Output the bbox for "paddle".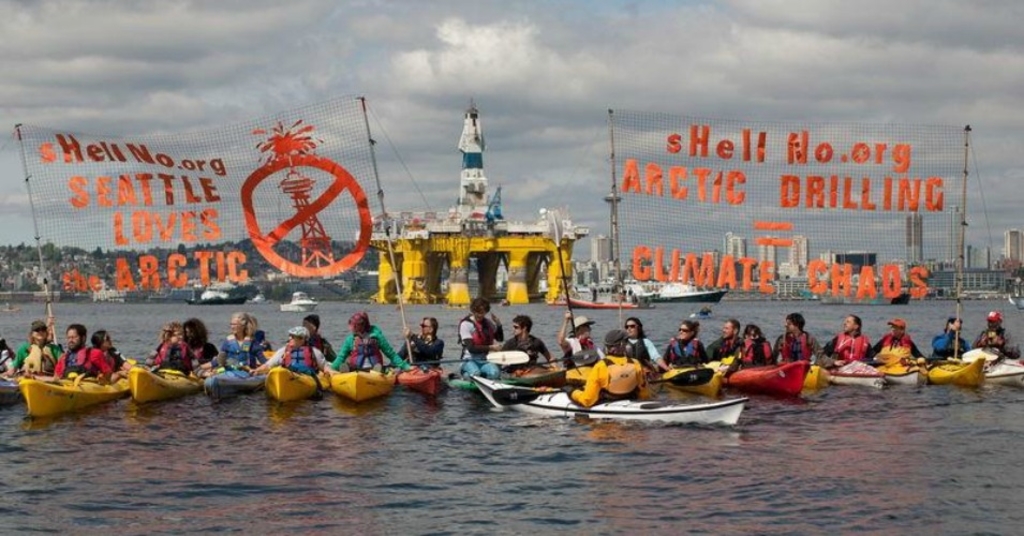
<bbox>897, 354, 978, 368</bbox>.
